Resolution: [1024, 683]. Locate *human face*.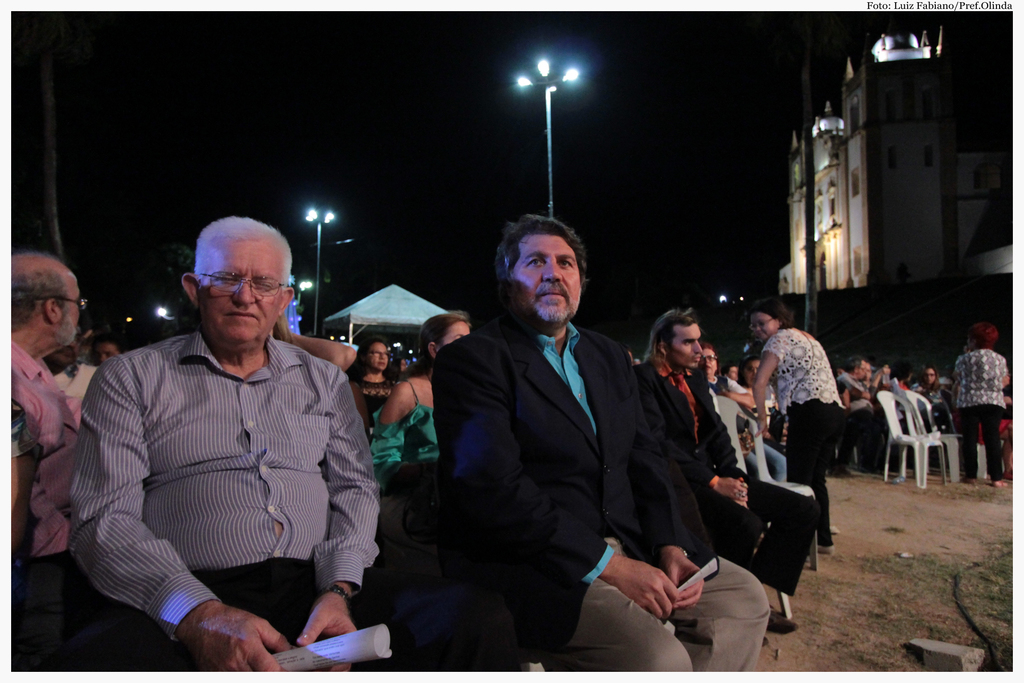
(698, 349, 716, 377).
